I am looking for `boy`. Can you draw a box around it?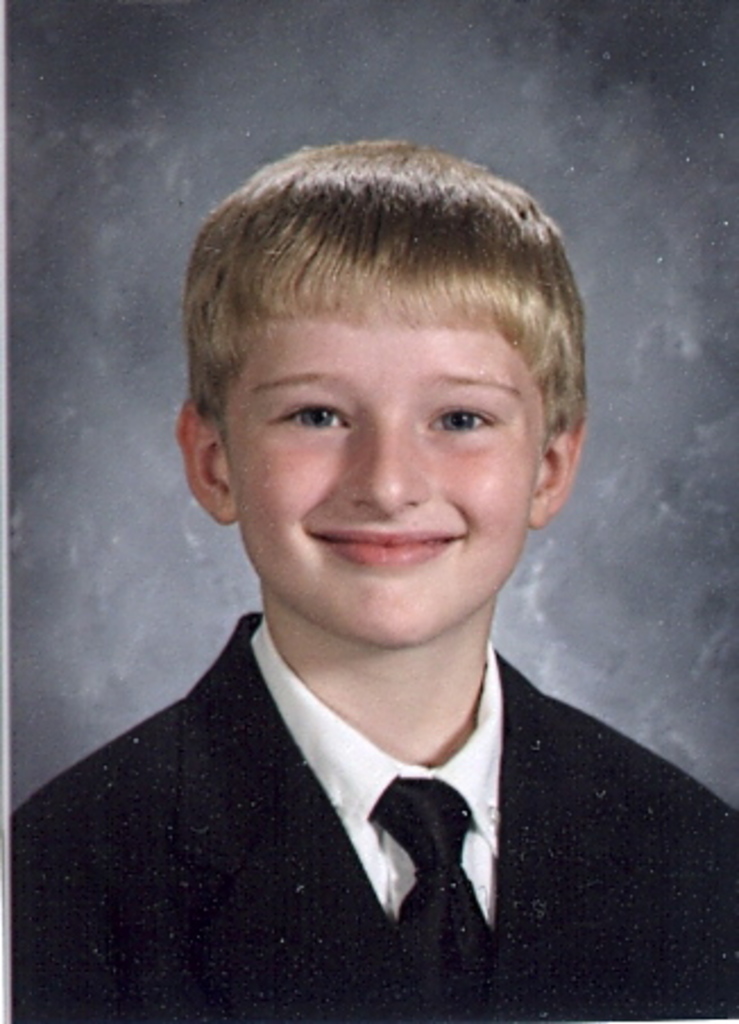
Sure, the bounding box is pyautogui.locateOnScreen(0, 134, 737, 1022).
